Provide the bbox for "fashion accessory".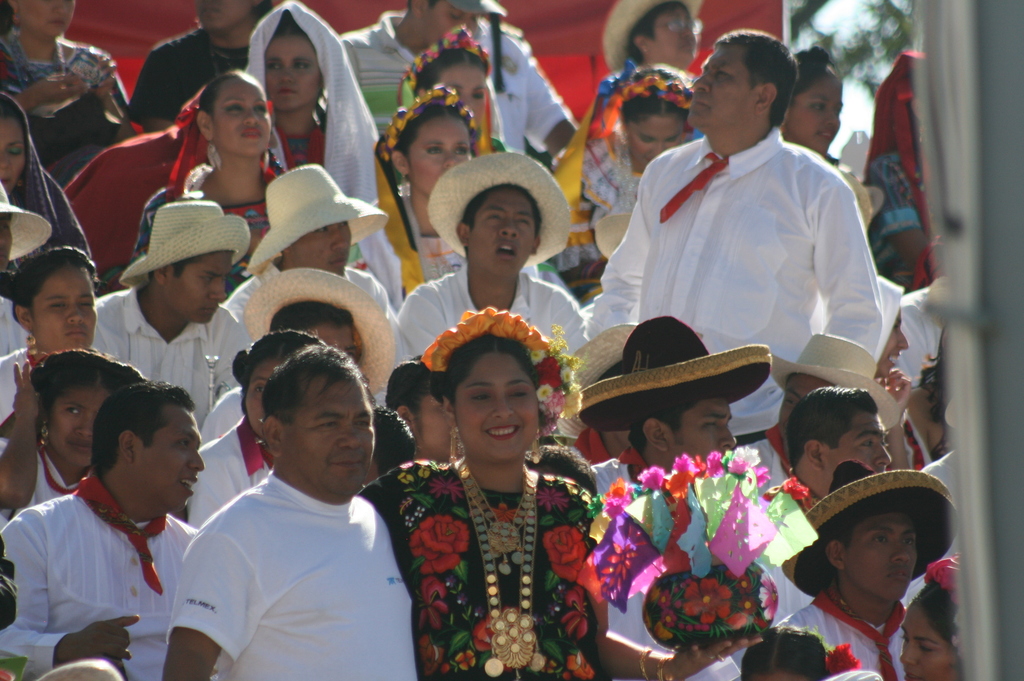
<region>778, 459, 954, 599</region>.
